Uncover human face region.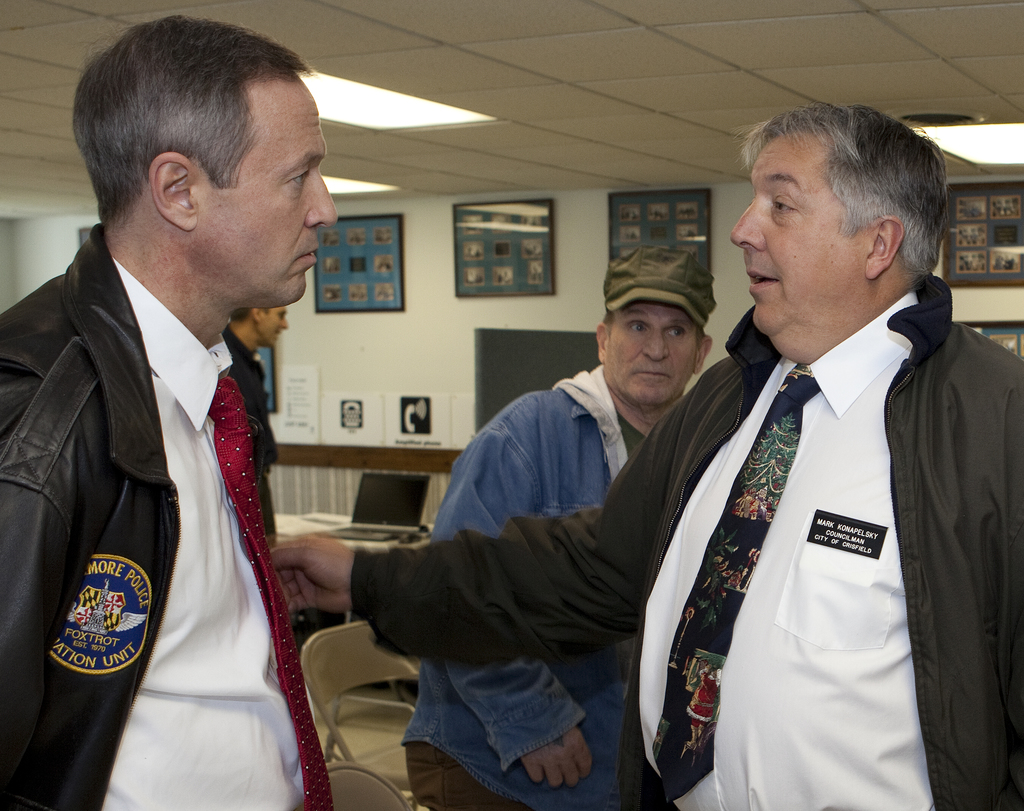
Uncovered: [725,127,874,338].
